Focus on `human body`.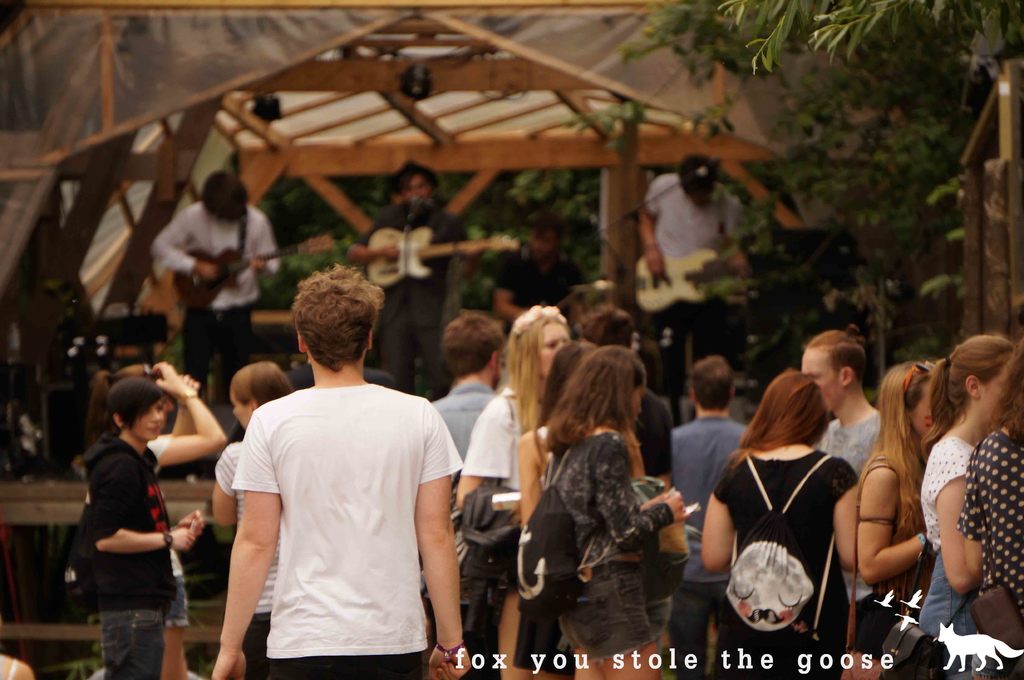
Focused at rect(495, 251, 582, 332).
